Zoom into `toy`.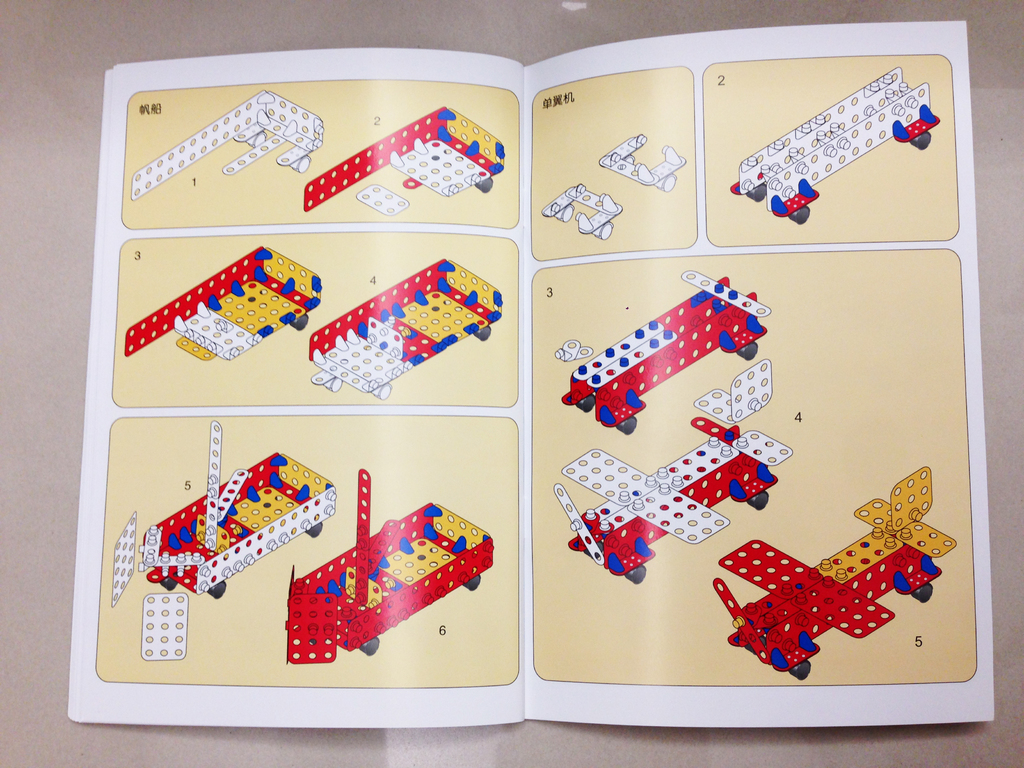
Zoom target: detection(303, 108, 505, 214).
